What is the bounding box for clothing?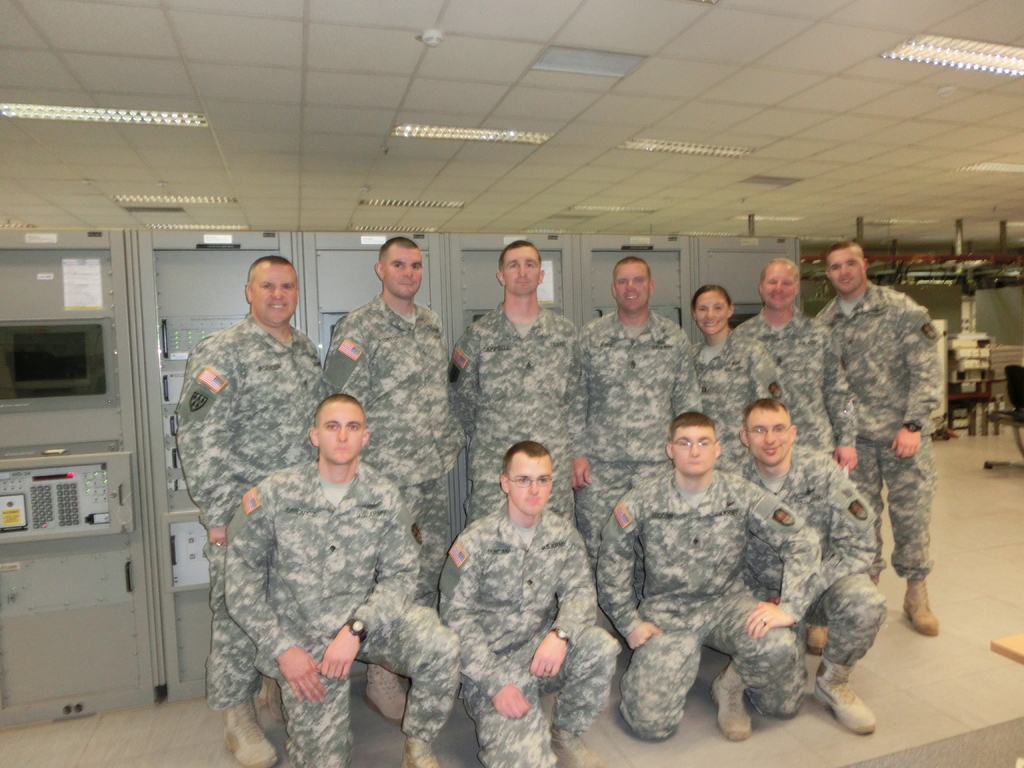
{"left": 455, "top": 311, "right": 594, "bottom": 532}.
